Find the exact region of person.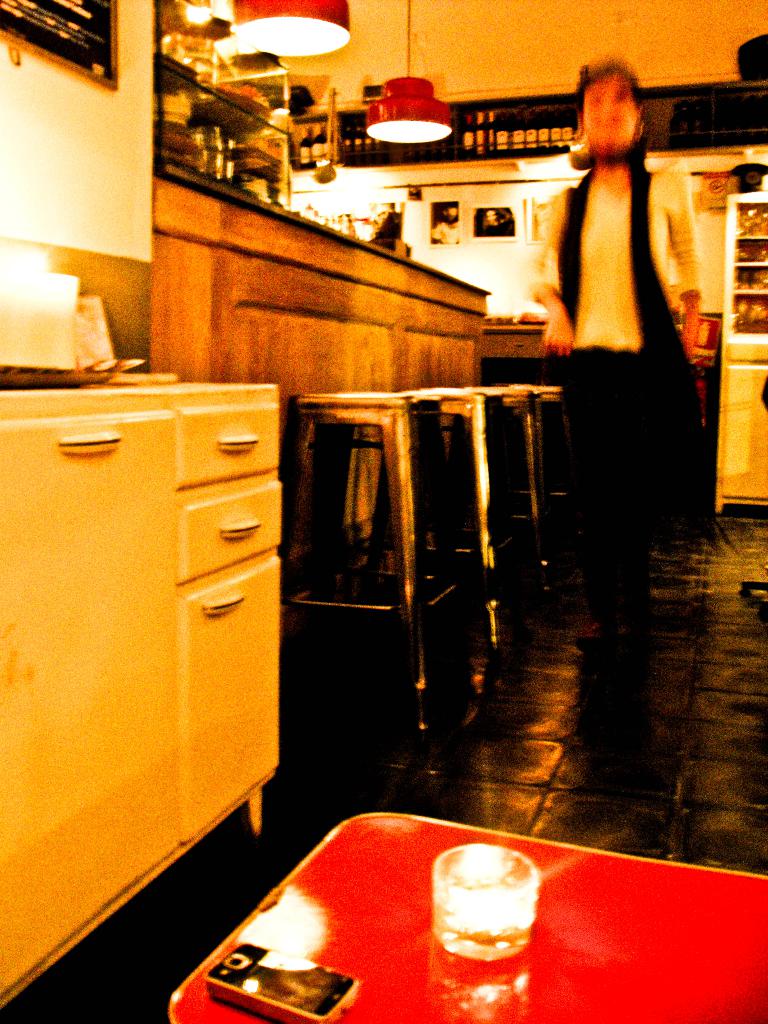
Exact region: [x1=530, y1=15, x2=733, y2=666].
